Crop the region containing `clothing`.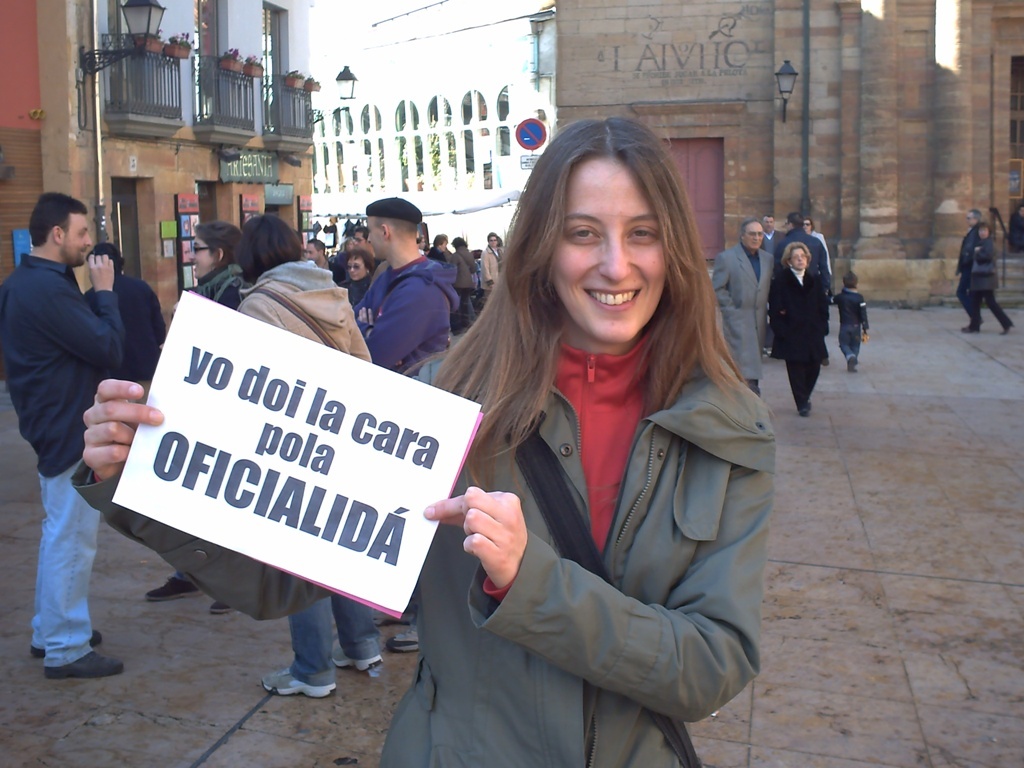
Crop region: [left=713, top=239, right=779, bottom=404].
